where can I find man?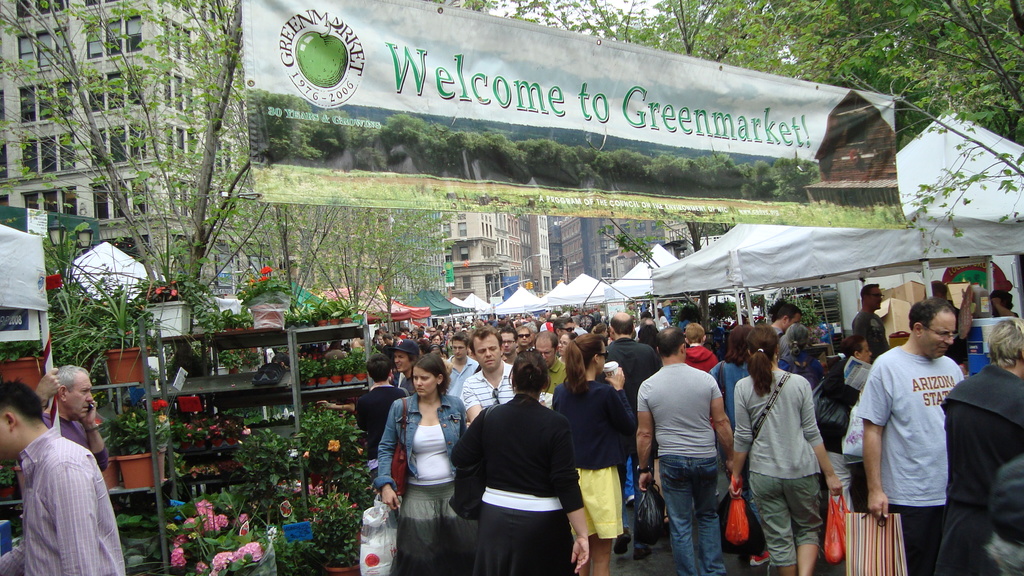
You can find it at (x1=385, y1=337, x2=392, y2=342).
